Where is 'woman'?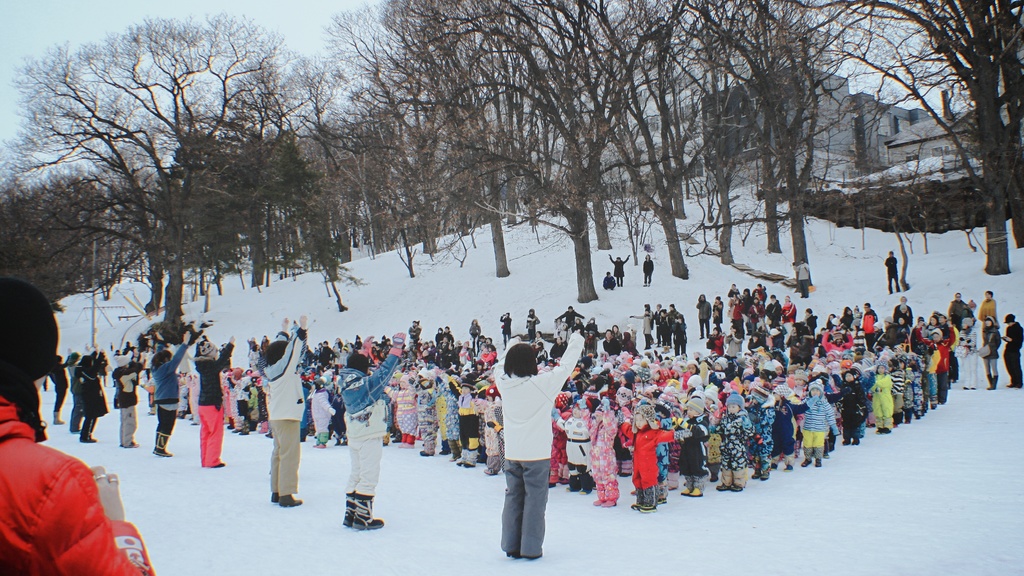
detection(981, 316, 1002, 387).
